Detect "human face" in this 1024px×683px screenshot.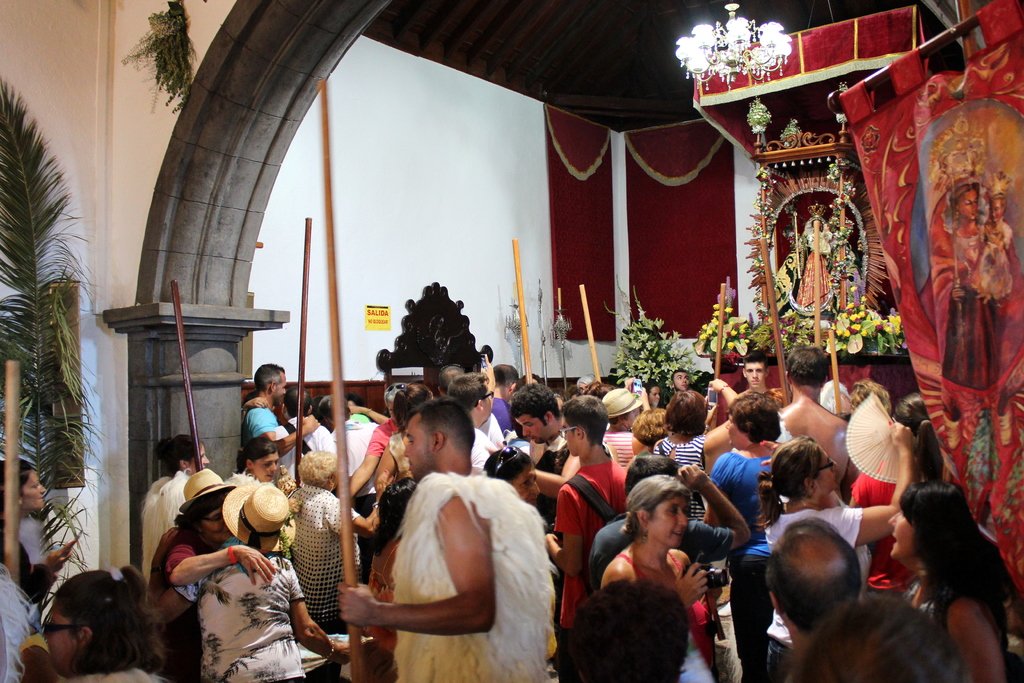
Detection: 648 388 660 408.
